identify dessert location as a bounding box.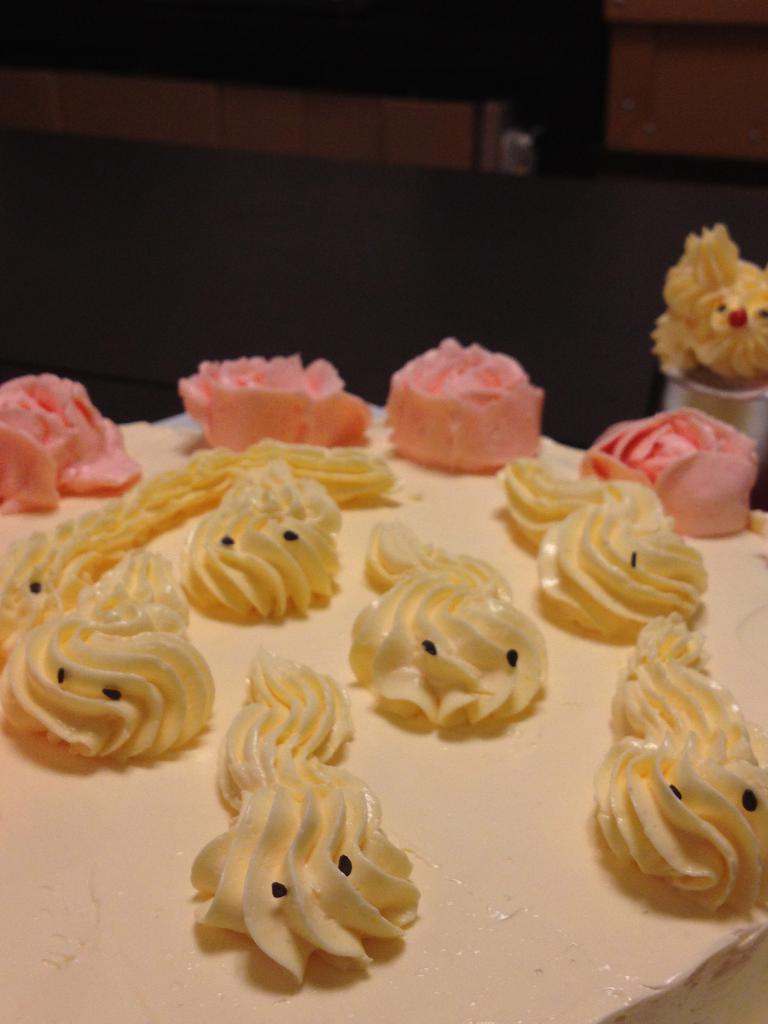
detection(181, 461, 344, 624).
